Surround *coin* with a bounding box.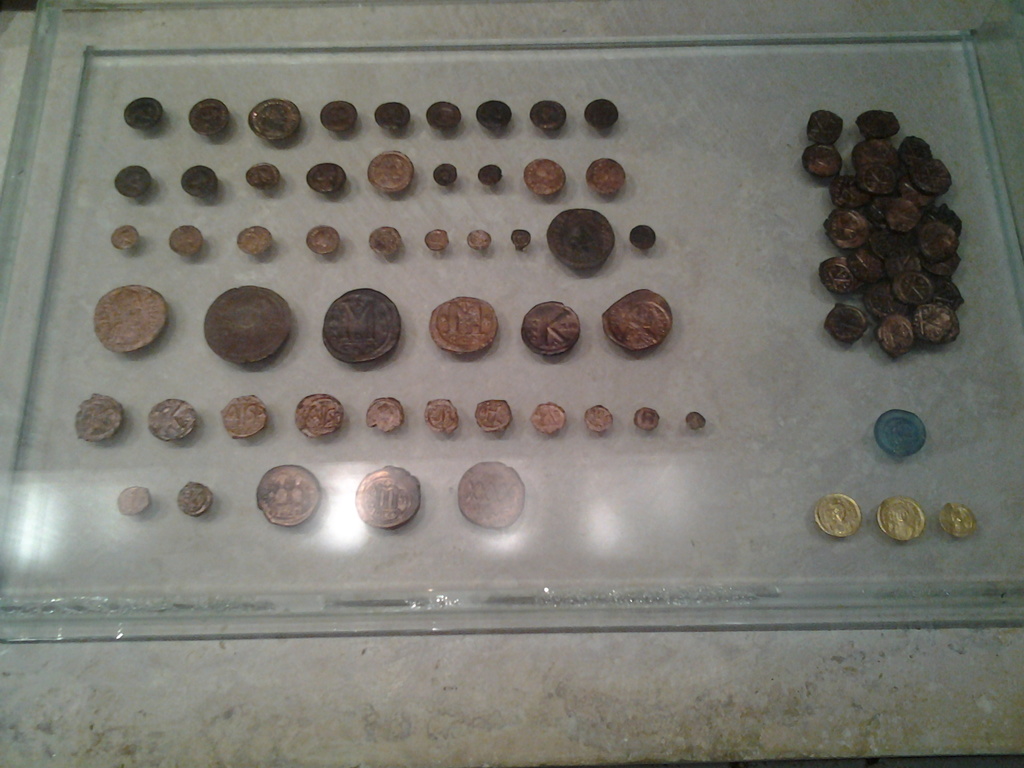
[253, 466, 321, 529].
